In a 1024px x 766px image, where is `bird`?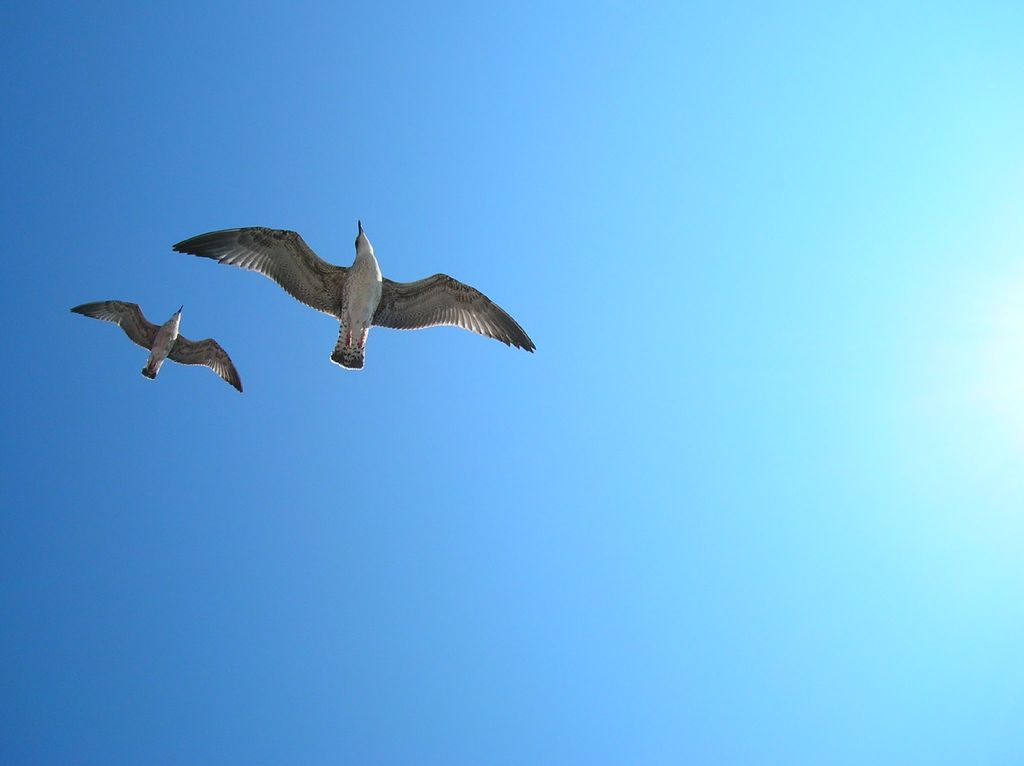
l=69, t=300, r=244, b=389.
